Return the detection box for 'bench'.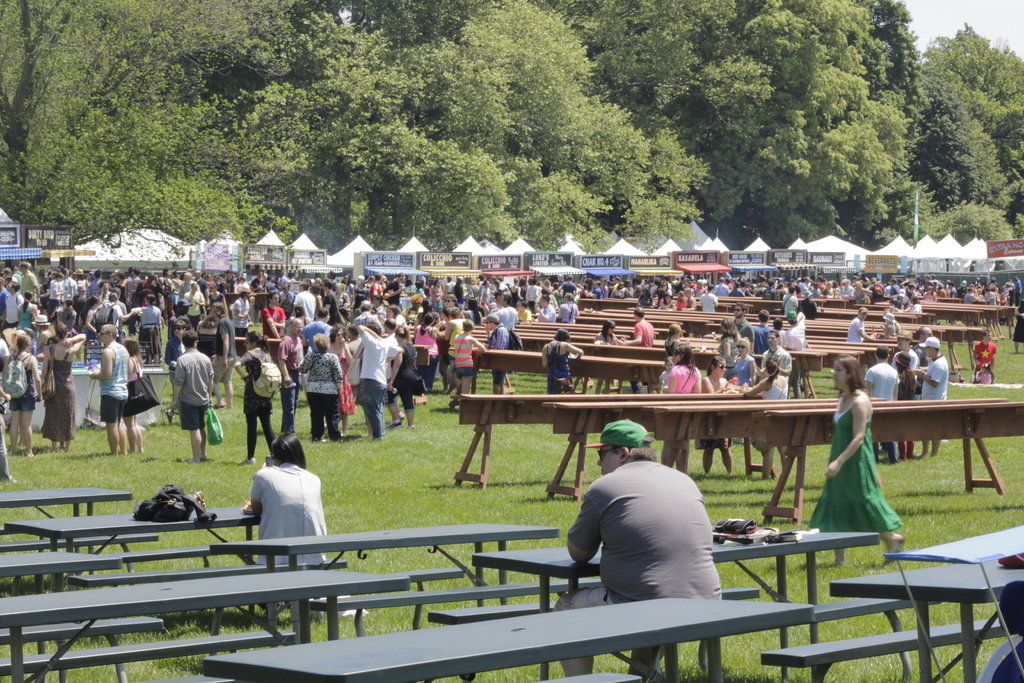
box(457, 531, 870, 682).
